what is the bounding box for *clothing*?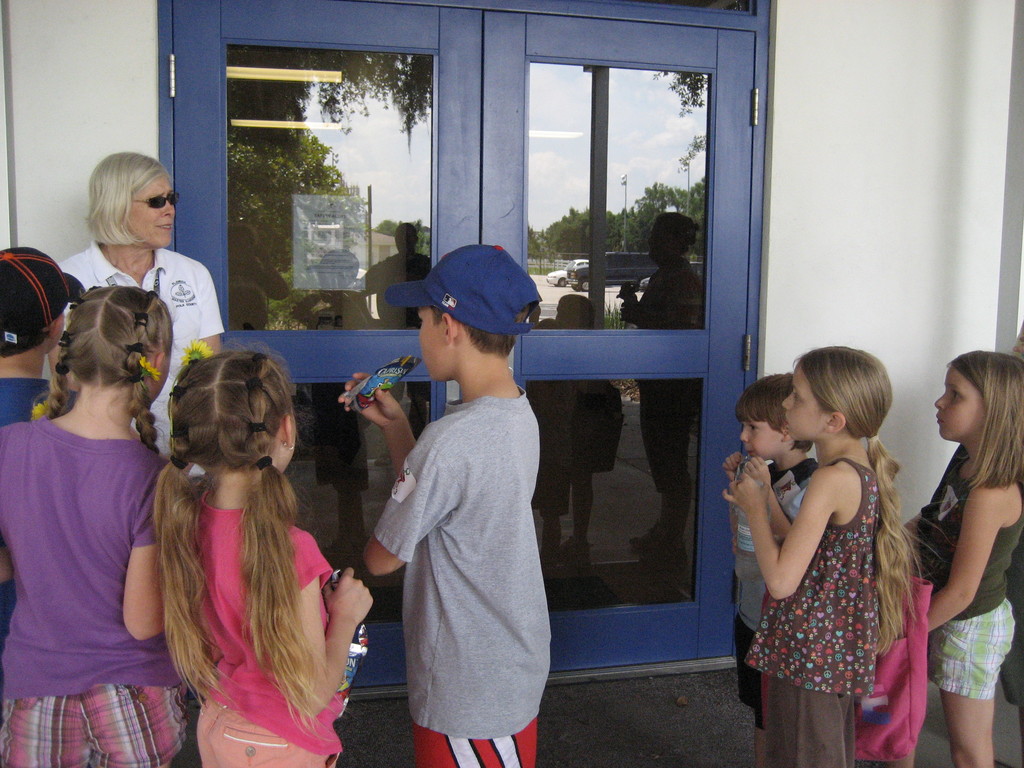
rect(54, 240, 227, 458).
